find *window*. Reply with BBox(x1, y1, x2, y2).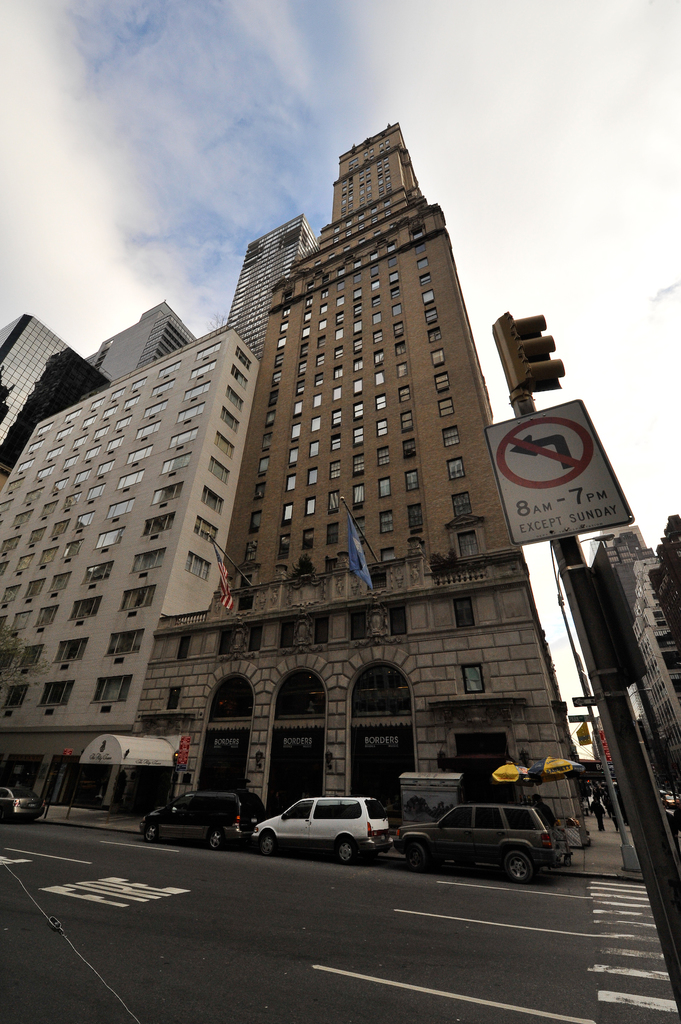
BBox(267, 389, 279, 406).
